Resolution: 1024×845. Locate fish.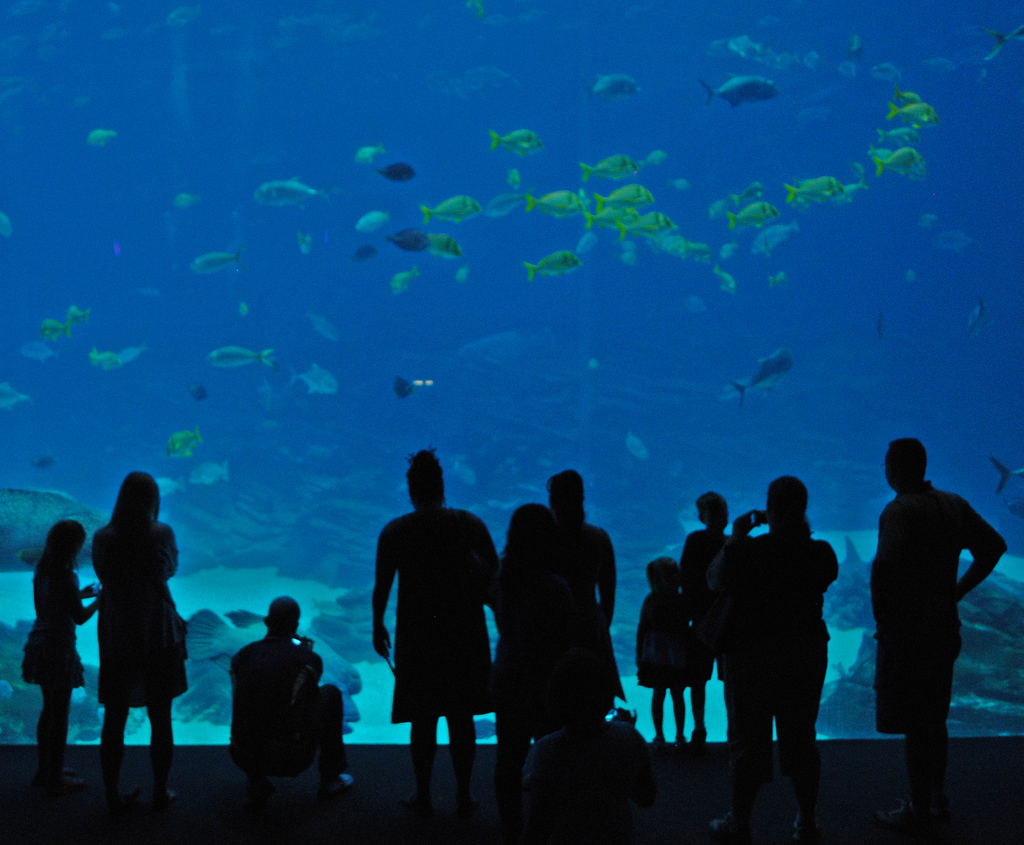
<box>184,463,228,488</box>.
